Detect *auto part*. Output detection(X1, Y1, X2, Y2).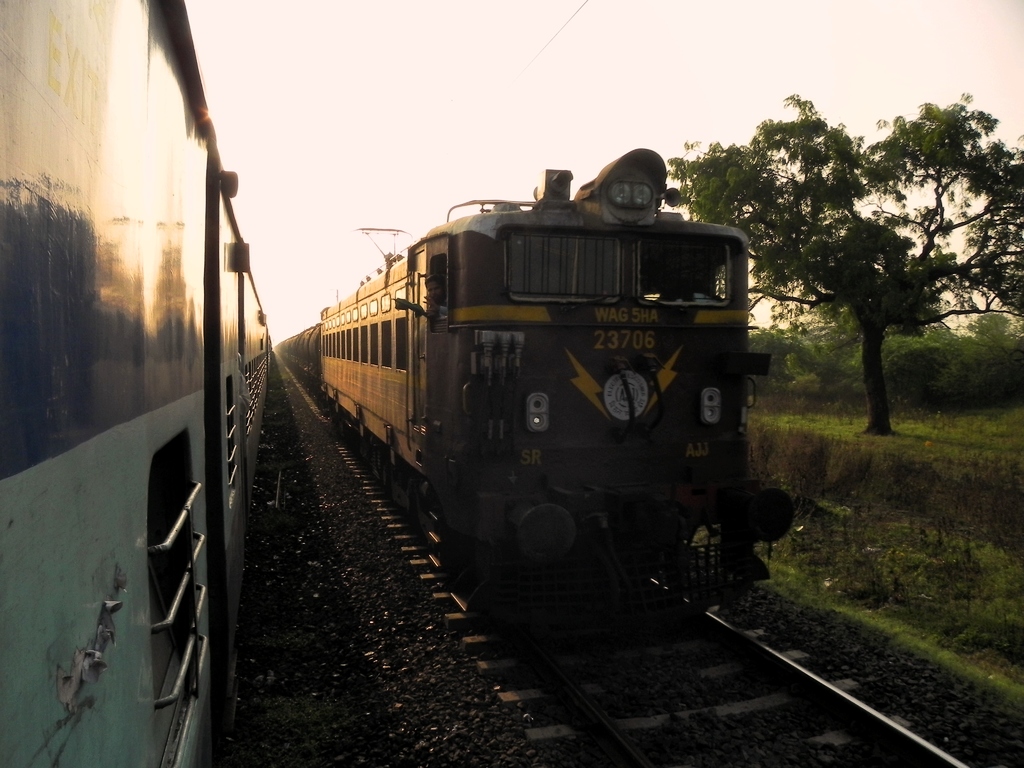
detection(277, 146, 784, 604).
